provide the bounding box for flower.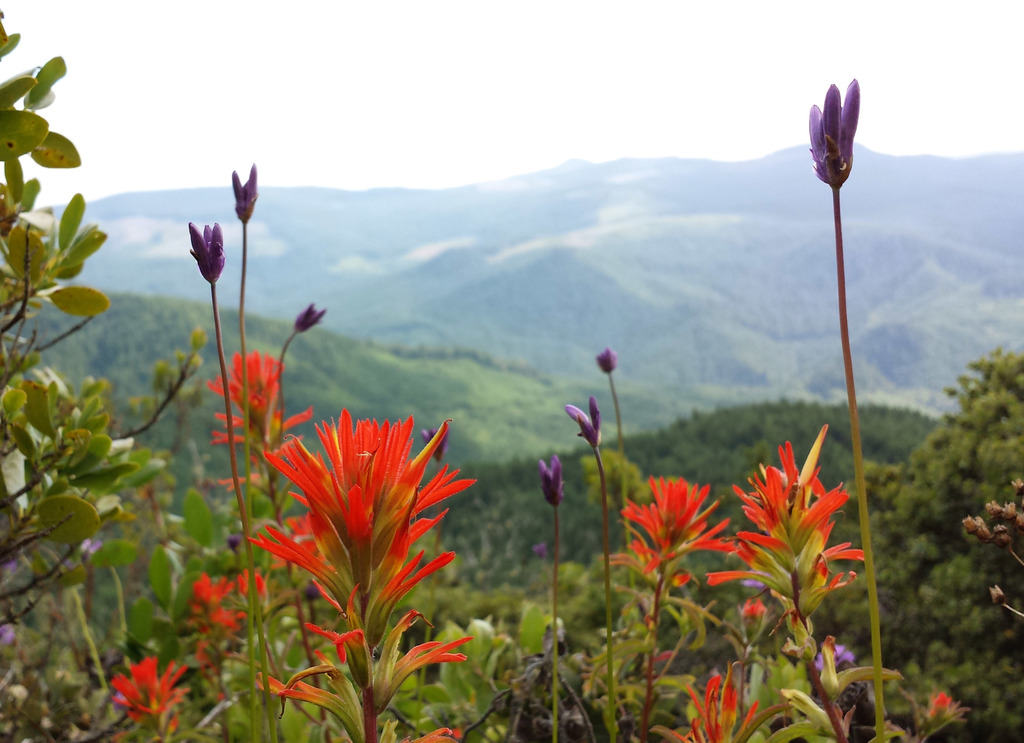
<region>252, 406, 477, 742</region>.
